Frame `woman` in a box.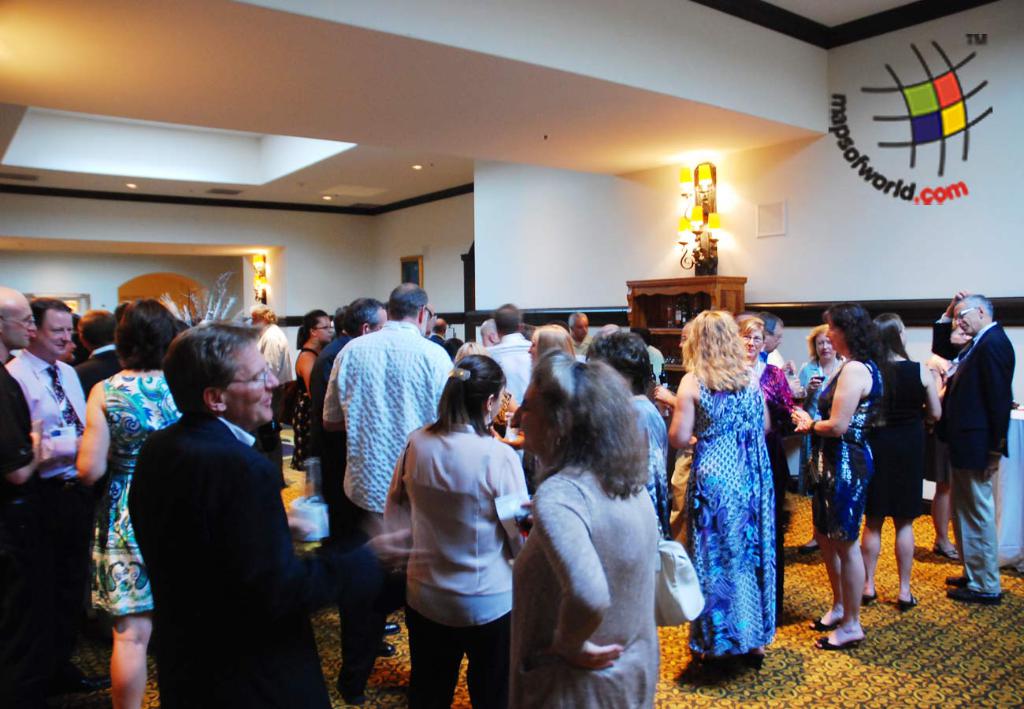
(left=507, top=348, right=662, bottom=708).
